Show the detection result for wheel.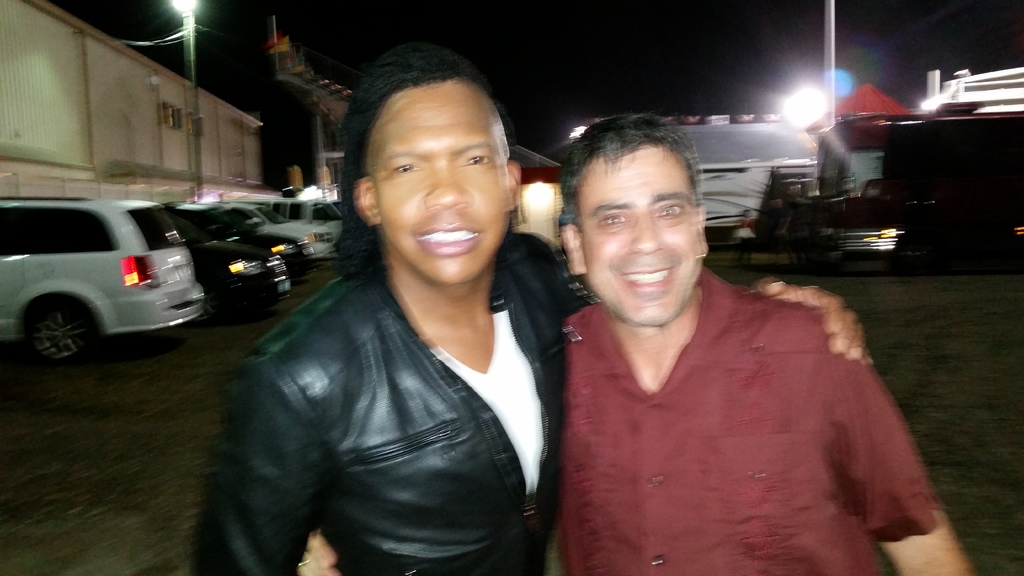
region(17, 289, 86, 351).
